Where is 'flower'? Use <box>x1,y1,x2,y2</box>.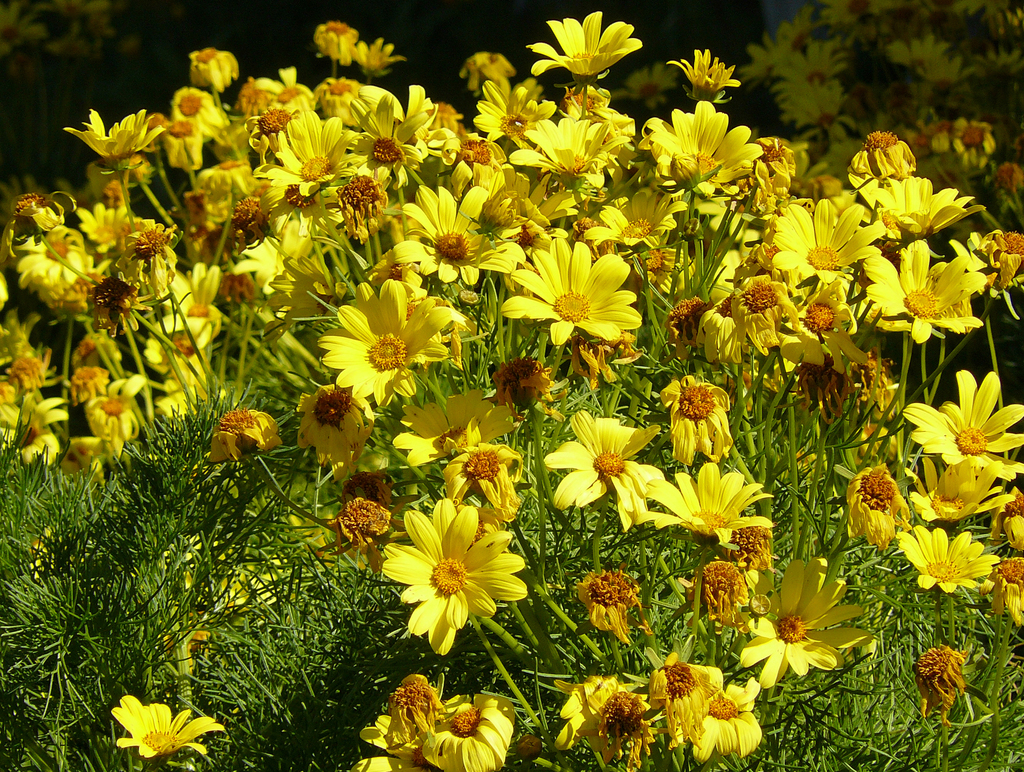
<box>83,398,137,458</box>.
